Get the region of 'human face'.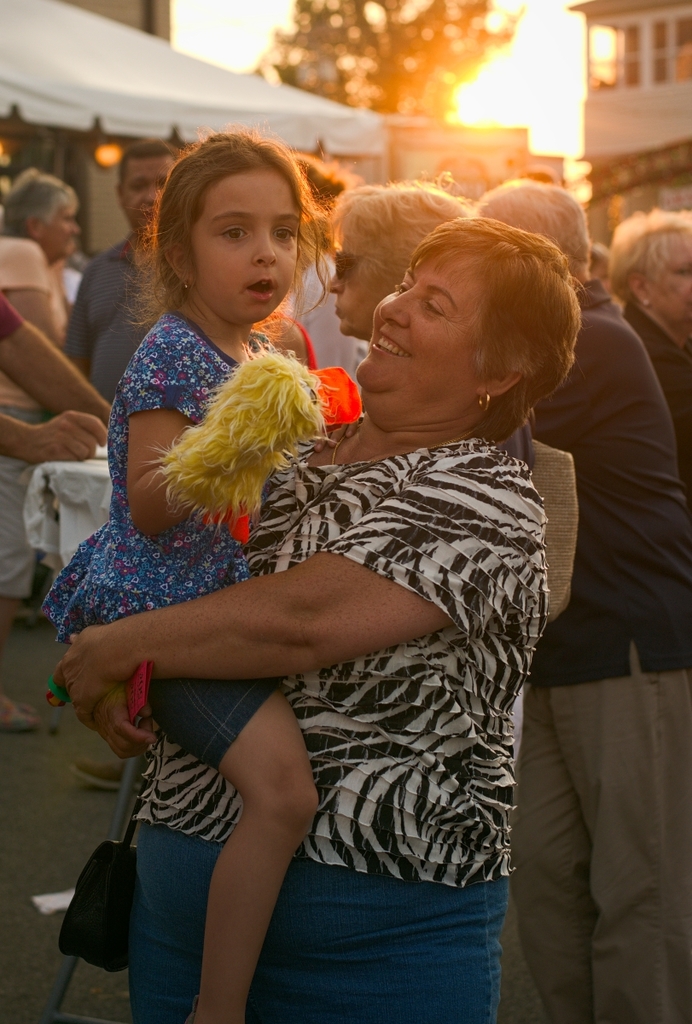
[left=353, top=246, right=492, bottom=414].
